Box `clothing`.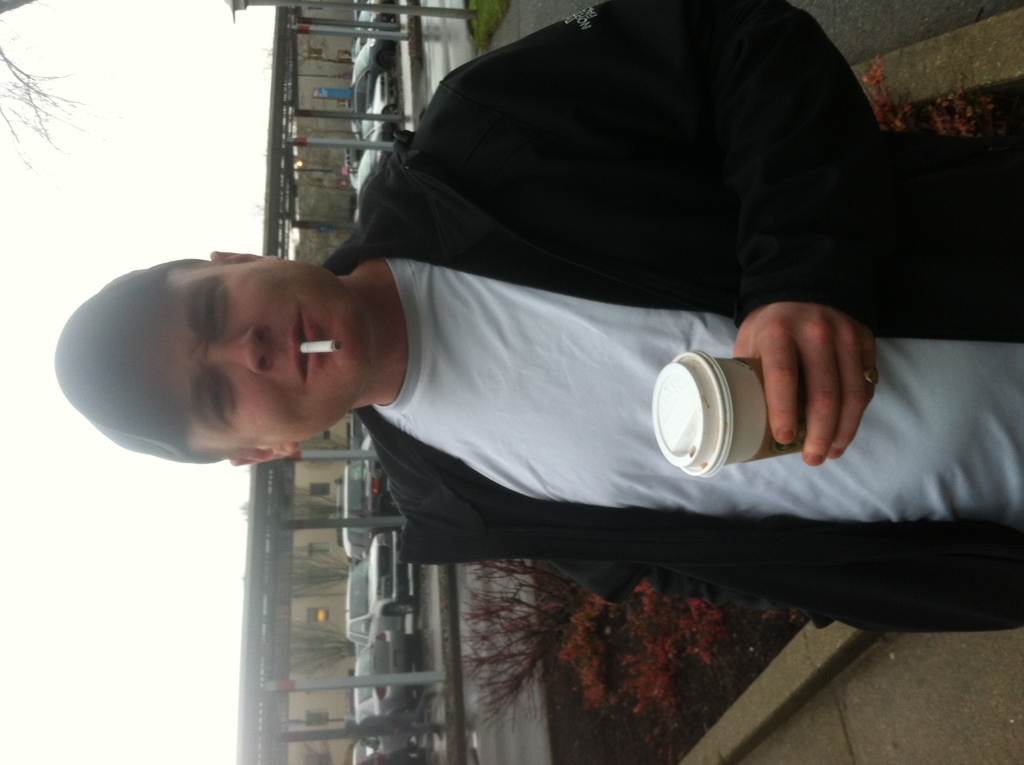
[197, 19, 966, 638].
